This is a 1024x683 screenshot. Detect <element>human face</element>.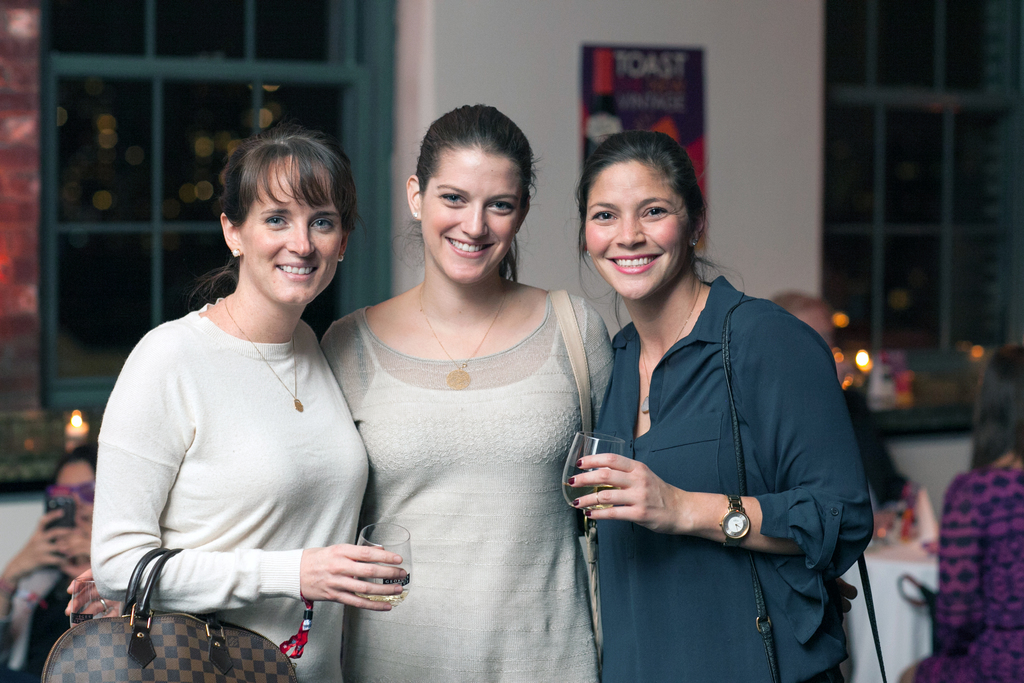
421 140 519 283.
